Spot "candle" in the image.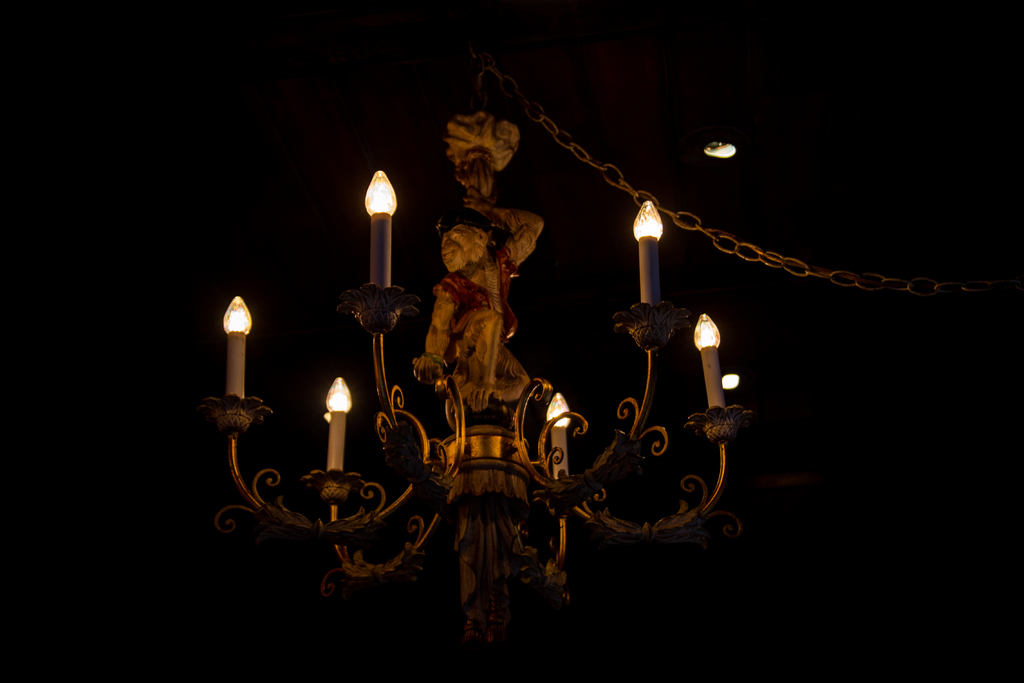
"candle" found at left=369, top=164, right=403, bottom=286.
